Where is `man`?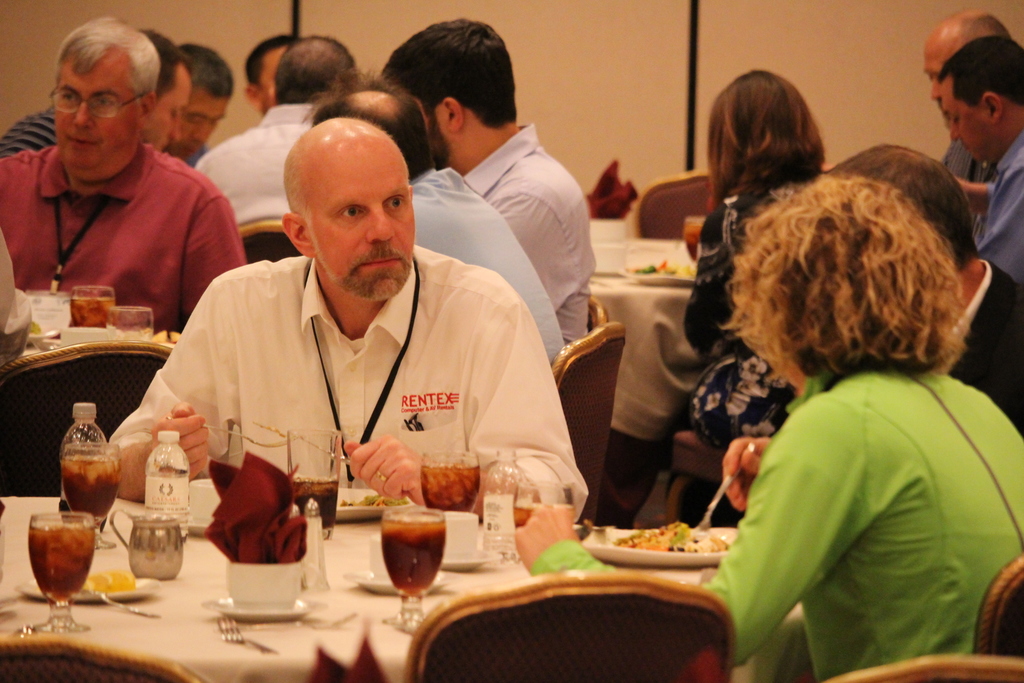
bbox=[939, 10, 1016, 231].
